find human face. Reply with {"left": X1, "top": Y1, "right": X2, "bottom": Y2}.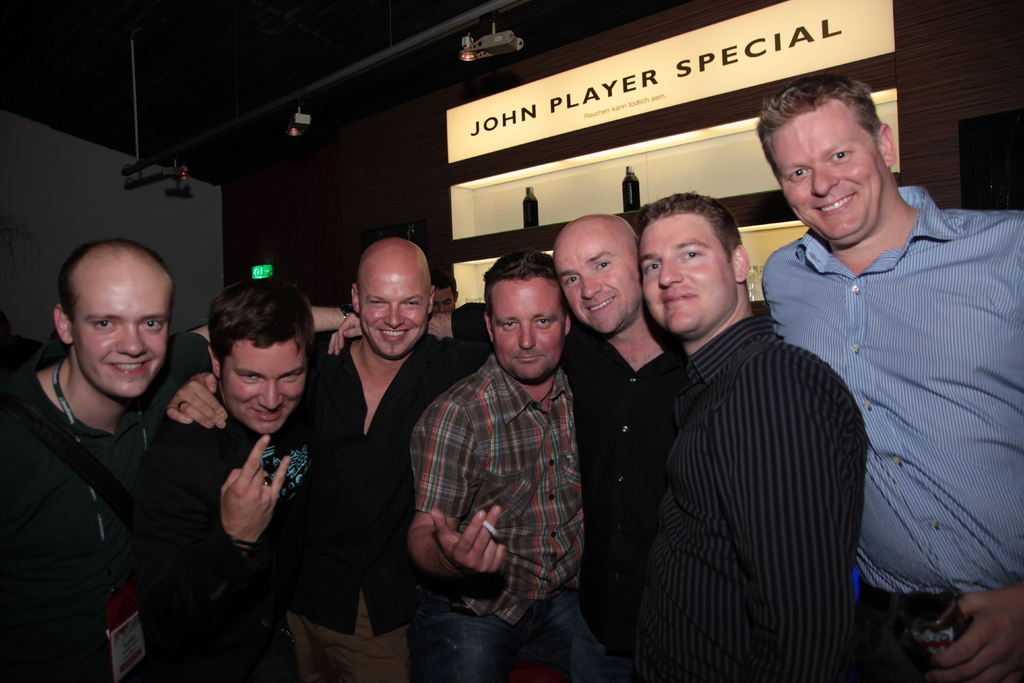
{"left": 359, "top": 268, "right": 429, "bottom": 361}.
